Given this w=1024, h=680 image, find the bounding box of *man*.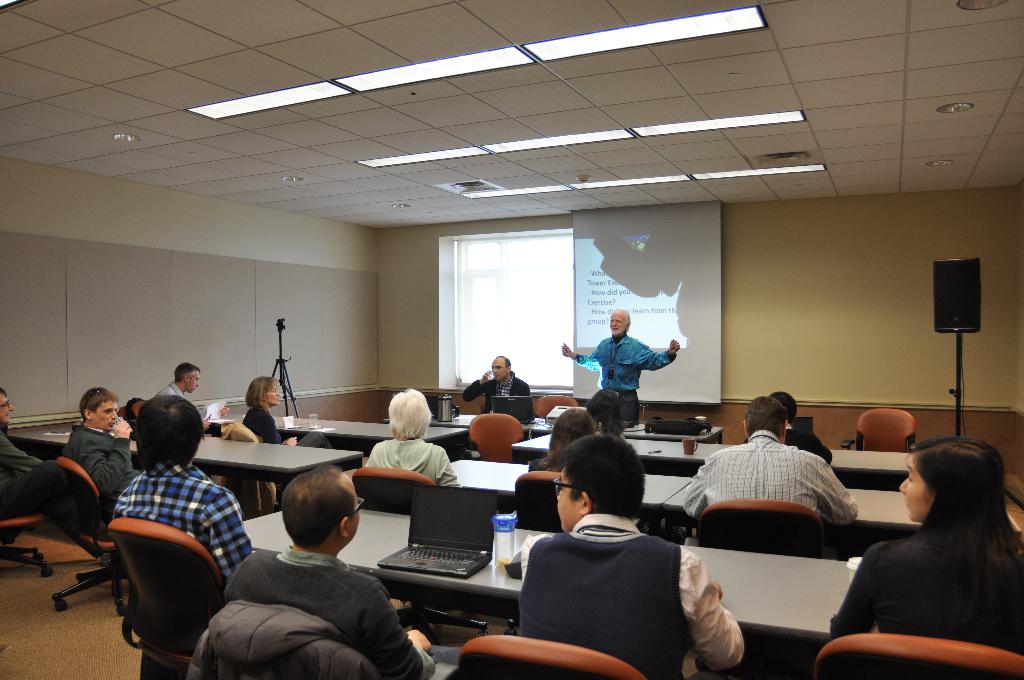
678 393 860 538.
